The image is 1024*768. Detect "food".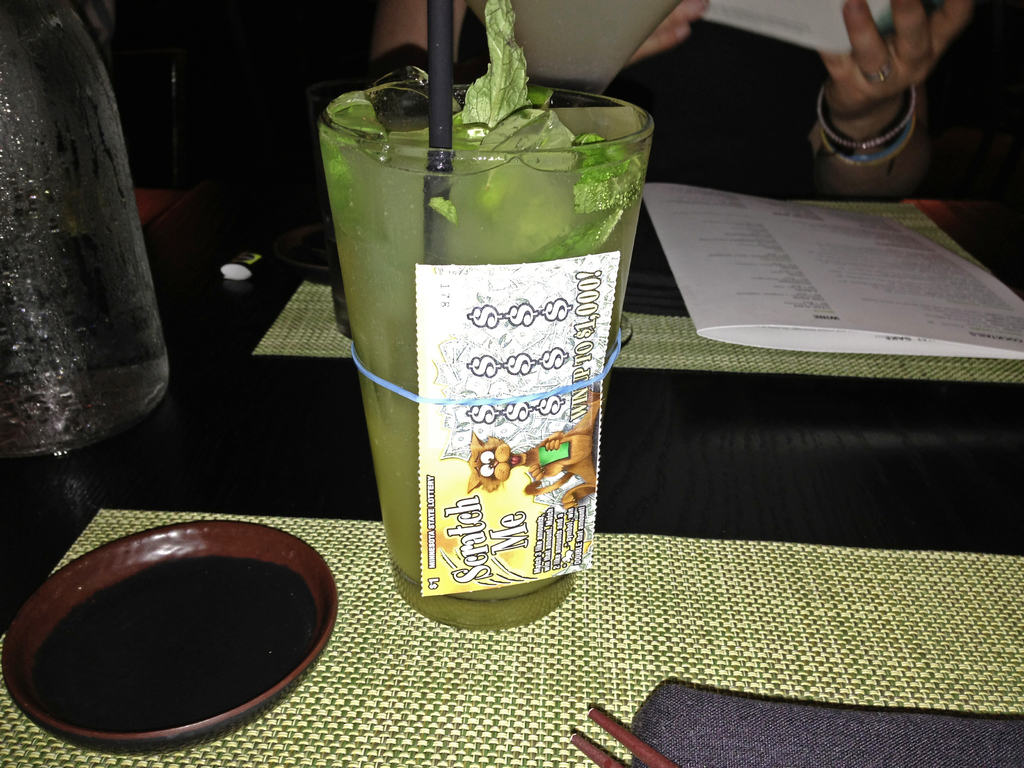
Detection: x1=29, y1=529, x2=322, y2=721.
